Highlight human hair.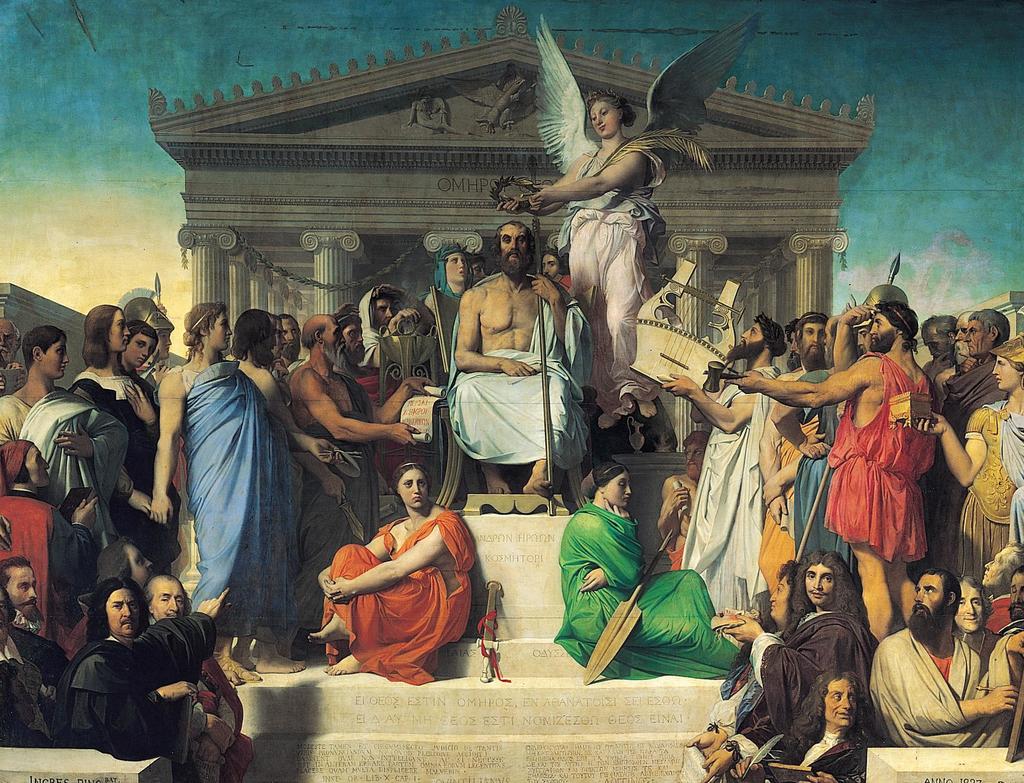
Highlighted region: [x1=873, y1=302, x2=919, y2=351].
